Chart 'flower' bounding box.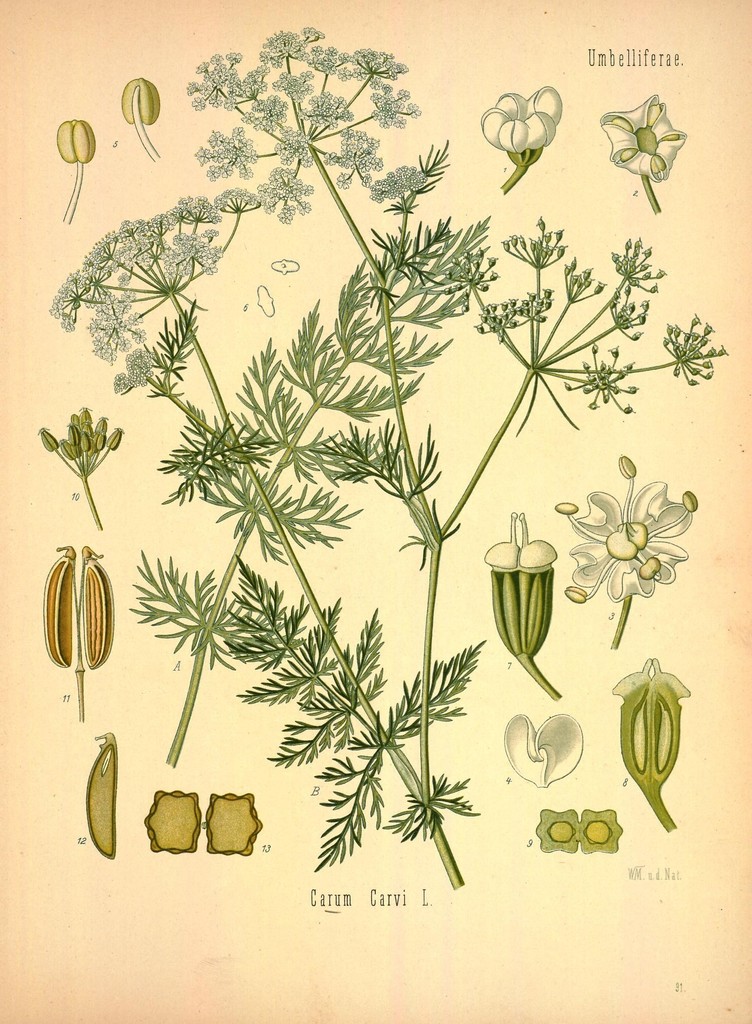
Charted: 598, 92, 682, 188.
